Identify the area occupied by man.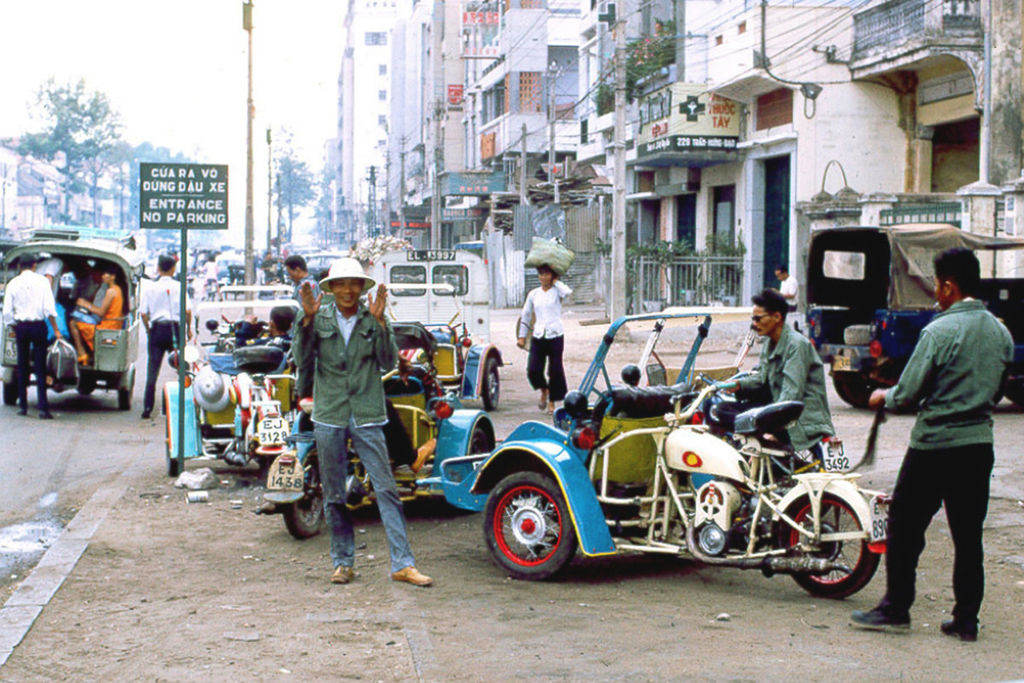
Area: (left=283, top=254, right=322, bottom=301).
